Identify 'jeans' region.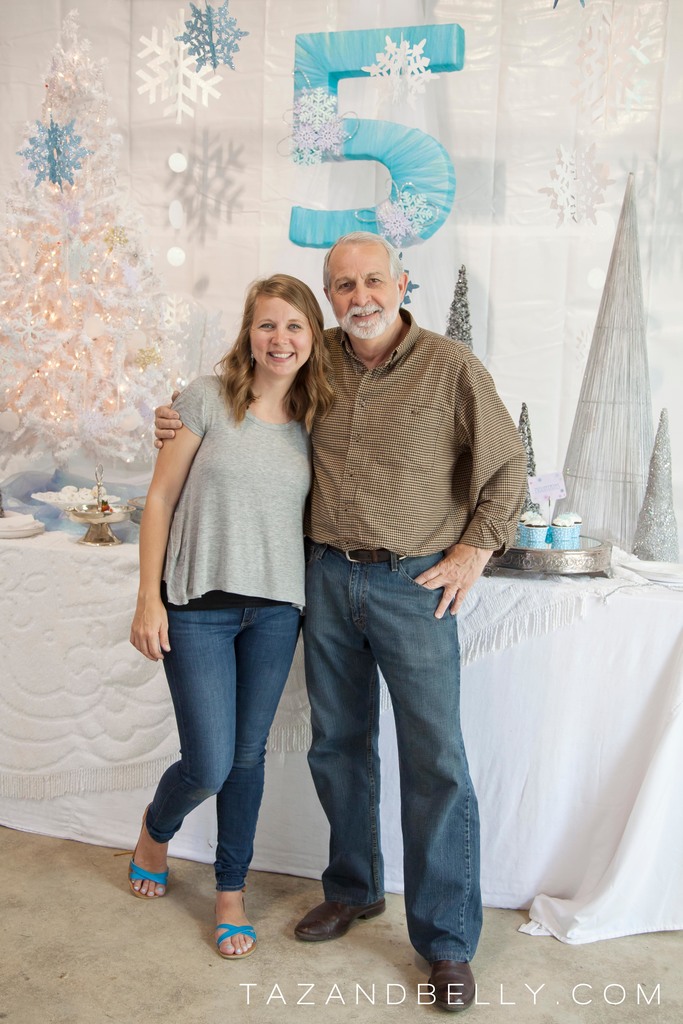
Region: 138/592/318/915.
